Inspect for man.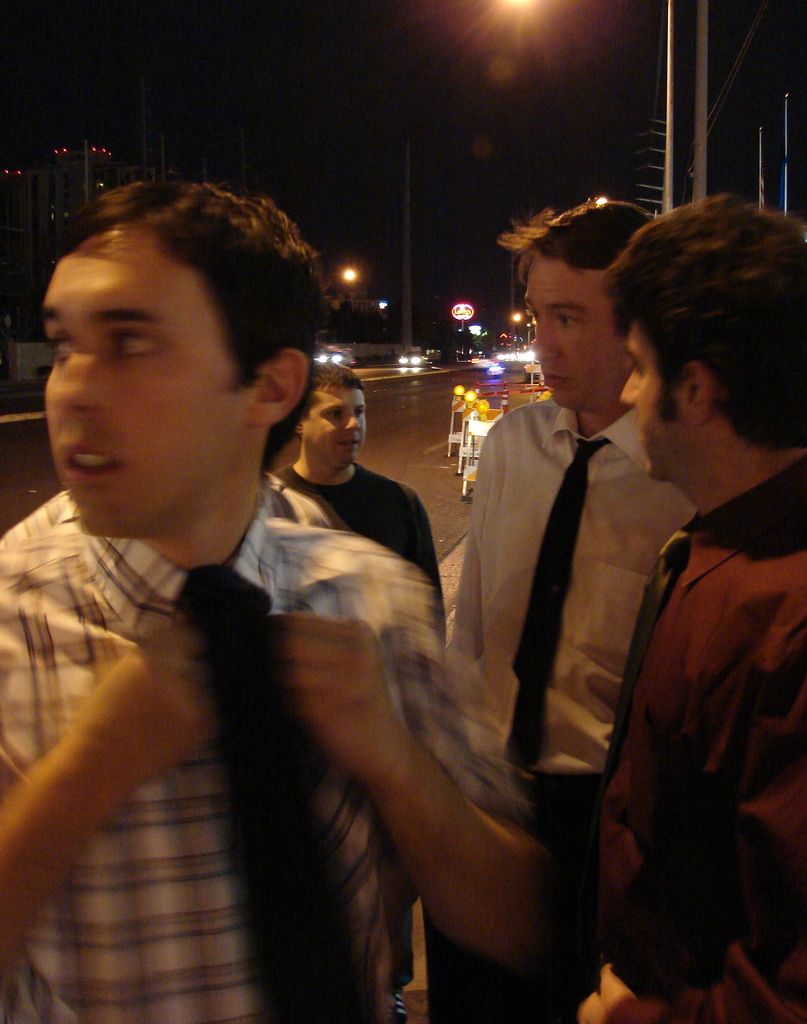
Inspection: left=0, top=178, right=529, bottom=1023.
